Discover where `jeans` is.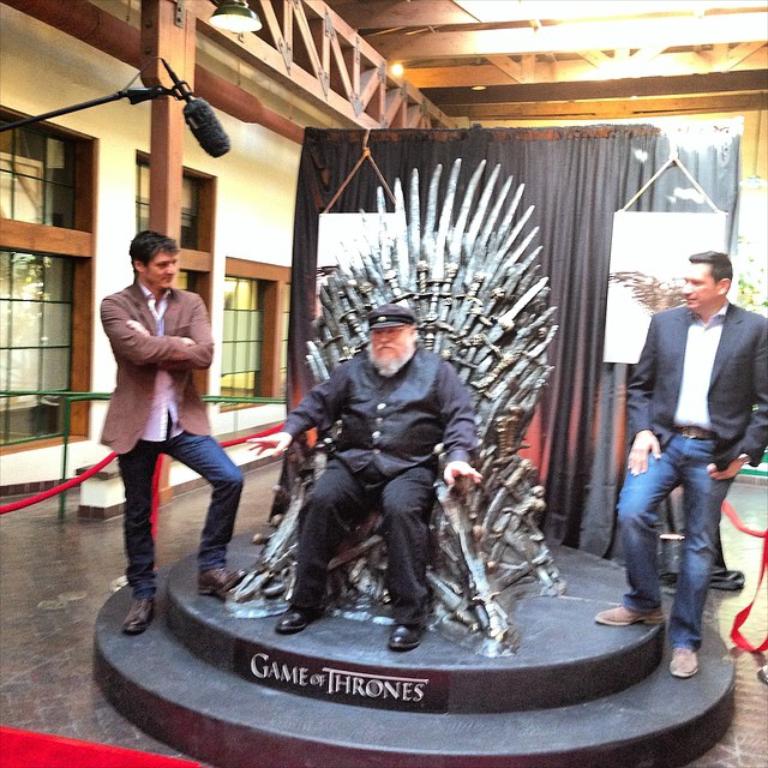
Discovered at bbox=(115, 428, 245, 596).
